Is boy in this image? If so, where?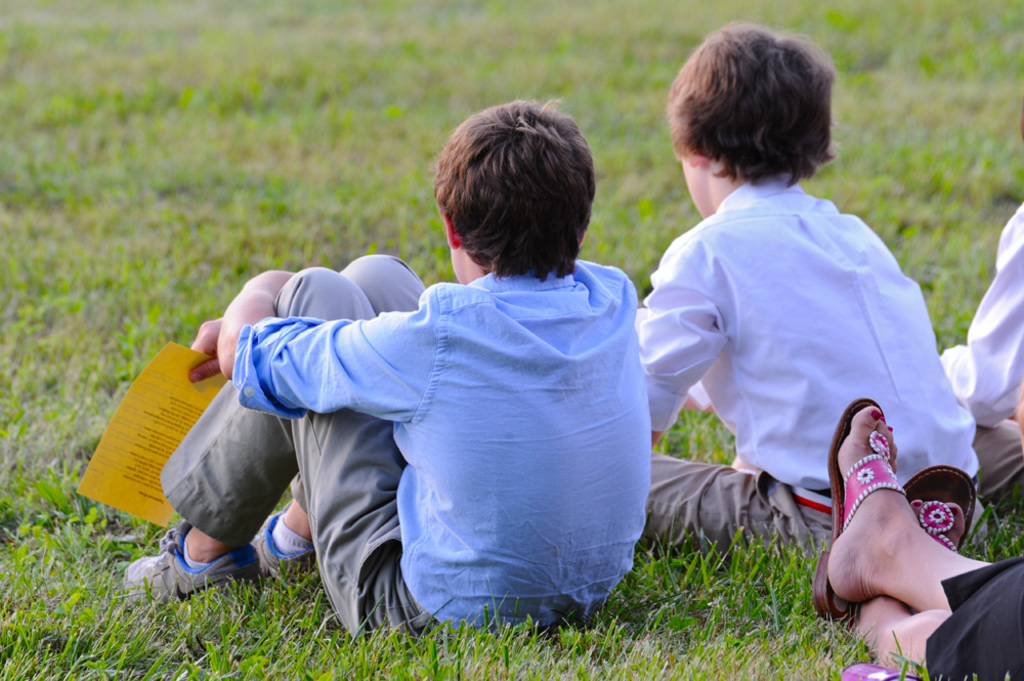
Yes, at 123, 93, 657, 652.
